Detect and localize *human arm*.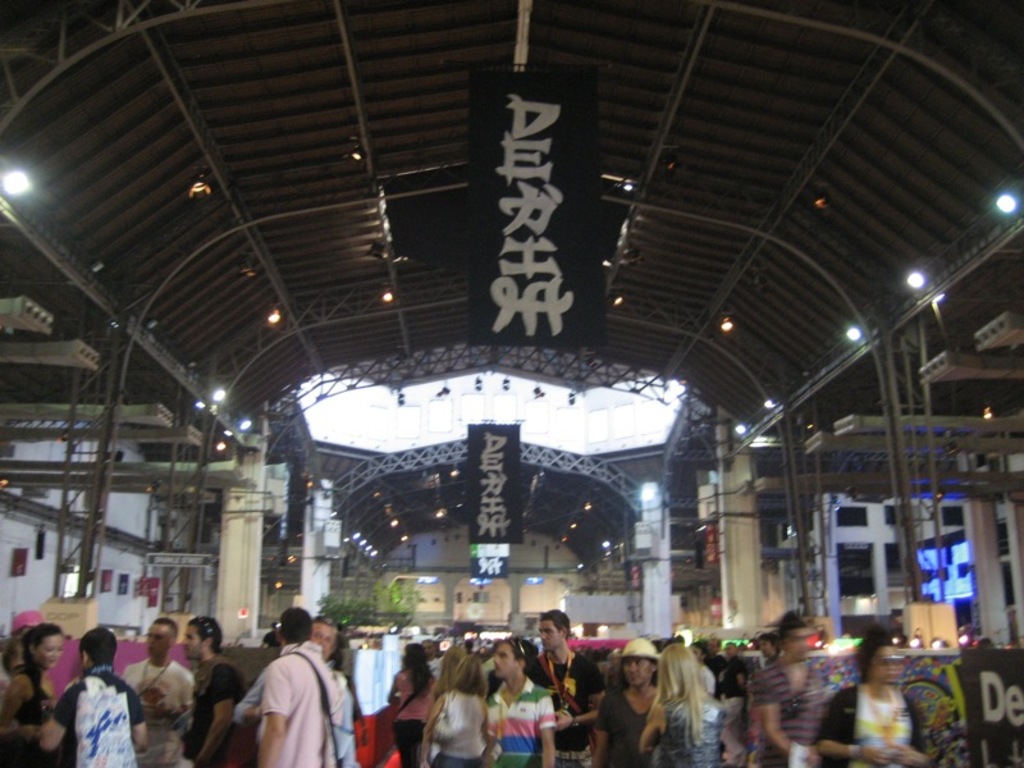
Localized at l=754, t=678, r=818, b=767.
